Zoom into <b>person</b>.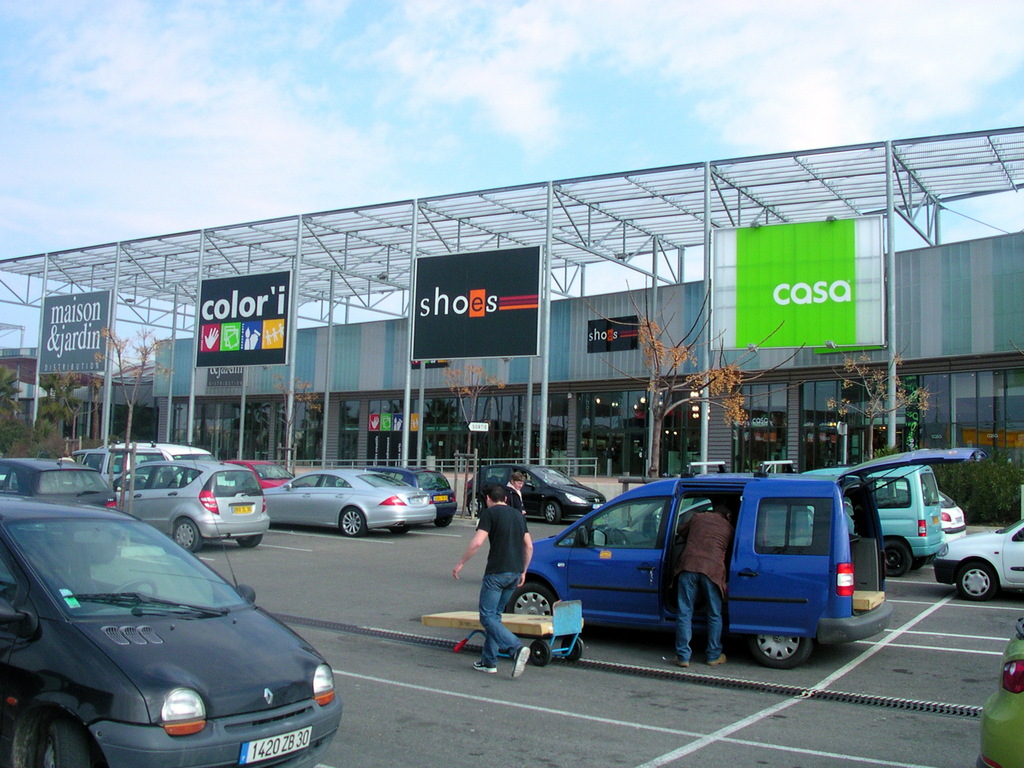
Zoom target: [left=505, top=467, right=526, bottom=520].
